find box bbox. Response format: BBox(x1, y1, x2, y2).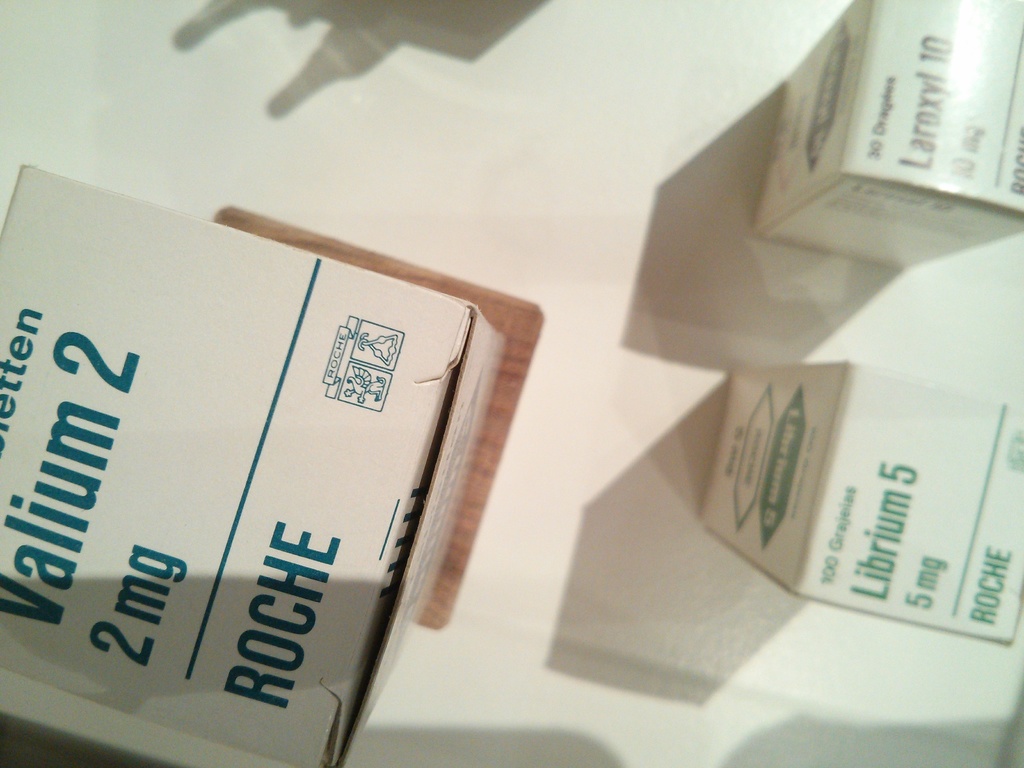
BBox(0, 163, 507, 767).
